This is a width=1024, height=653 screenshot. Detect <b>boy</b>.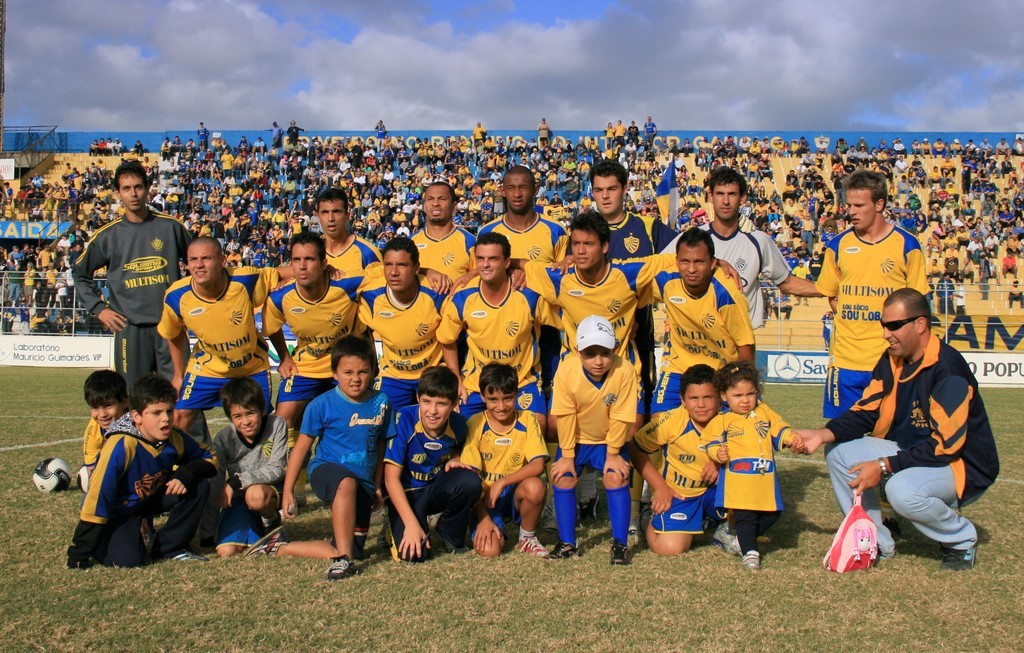
<box>269,343,389,558</box>.
